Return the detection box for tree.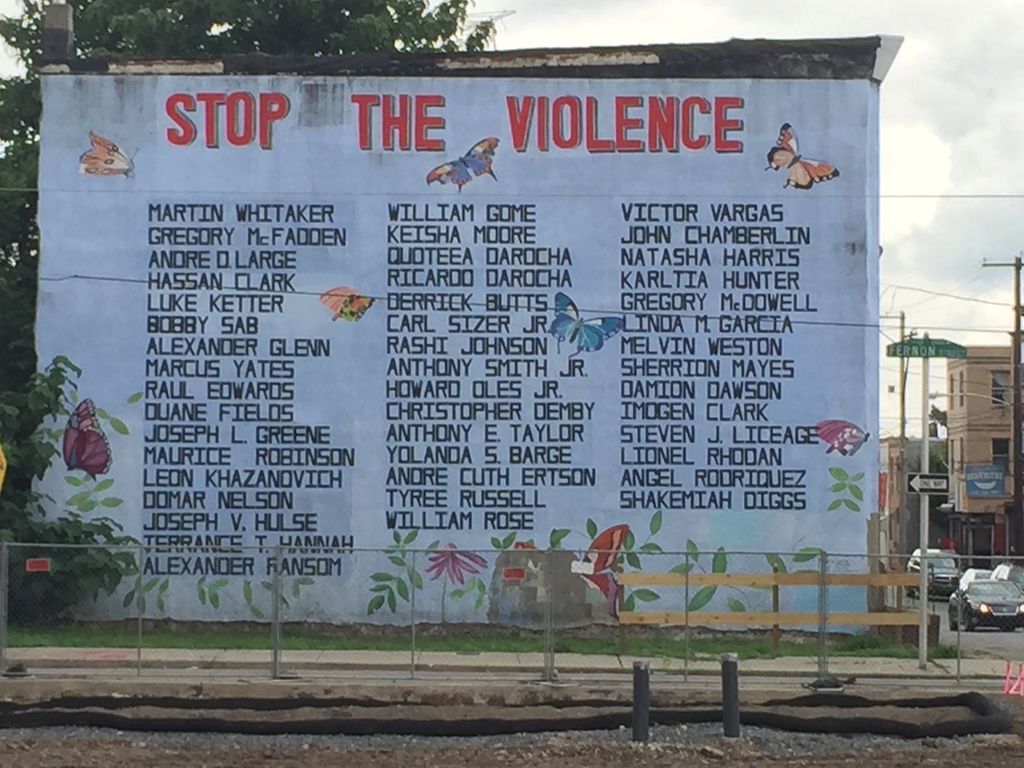
{"x1": 0, "y1": 0, "x2": 514, "y2": 395}.
